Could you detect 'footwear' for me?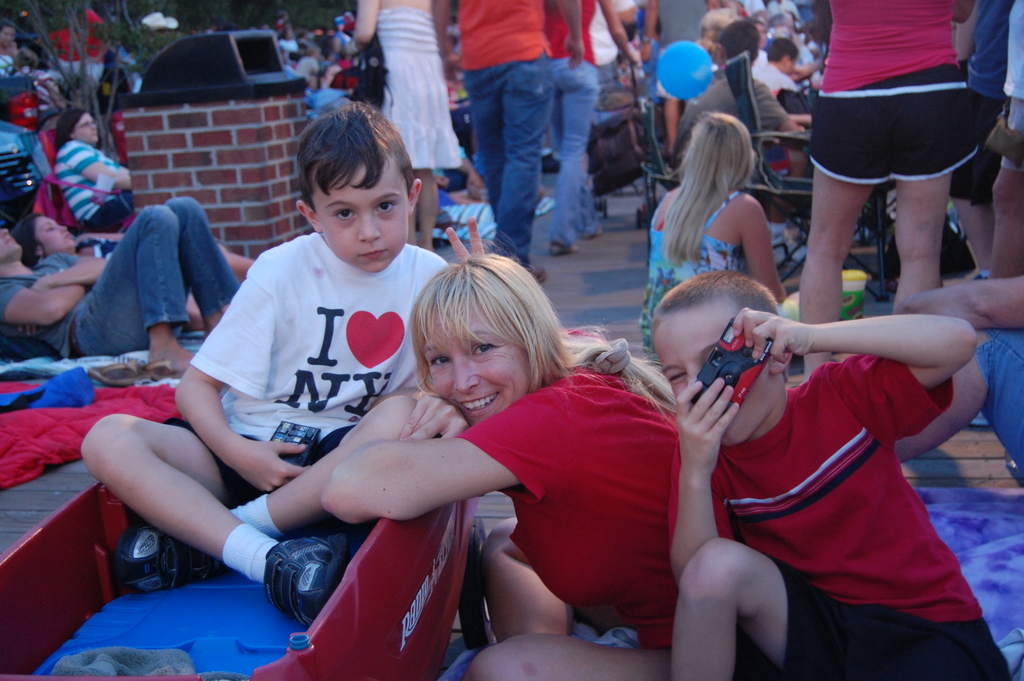
Detection result: [141, 356, 185, 382].
